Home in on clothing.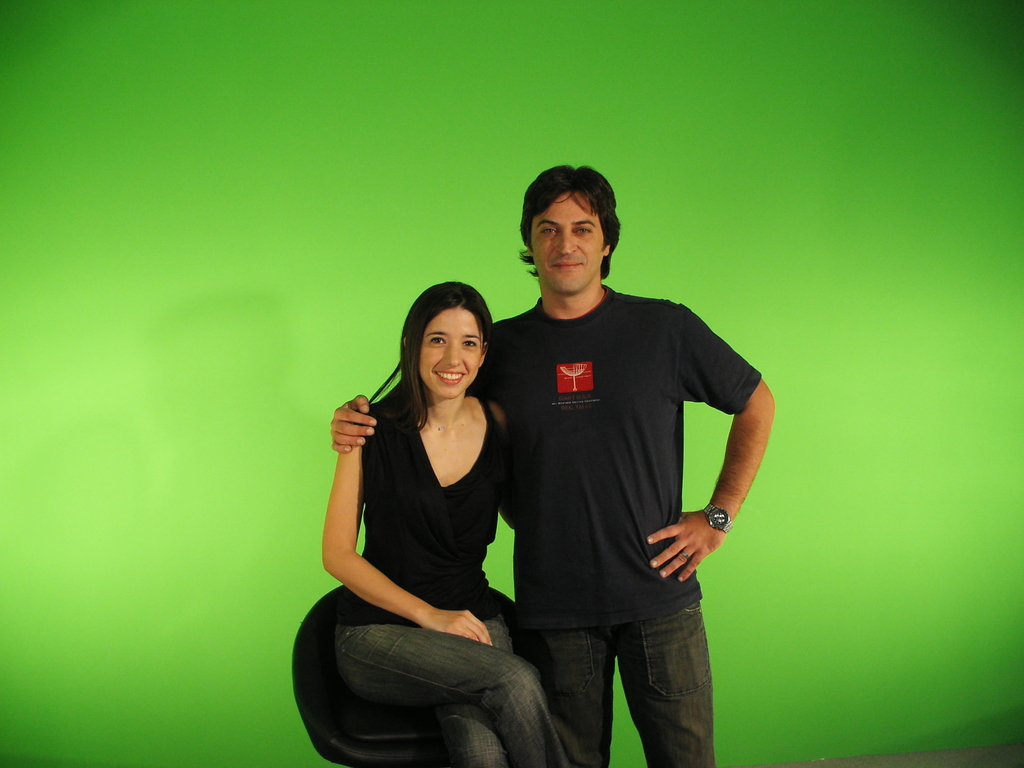
Homed in at bbox=(479, 289, 764, 637).
